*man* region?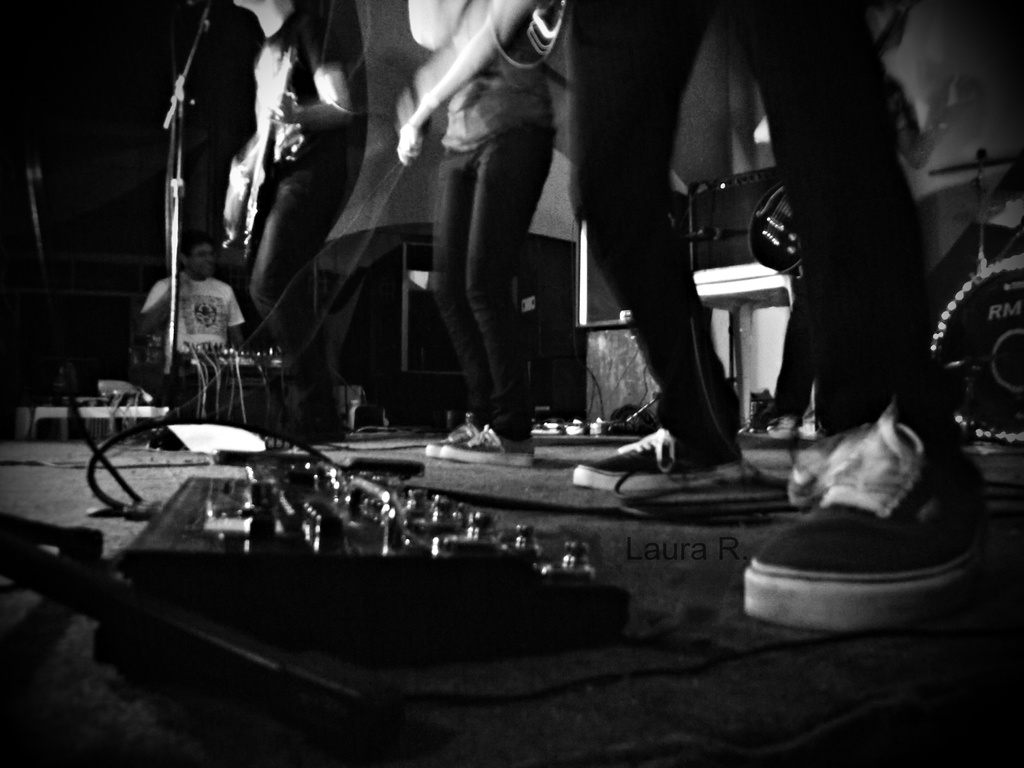
rect(574, 0, 996, 634)
